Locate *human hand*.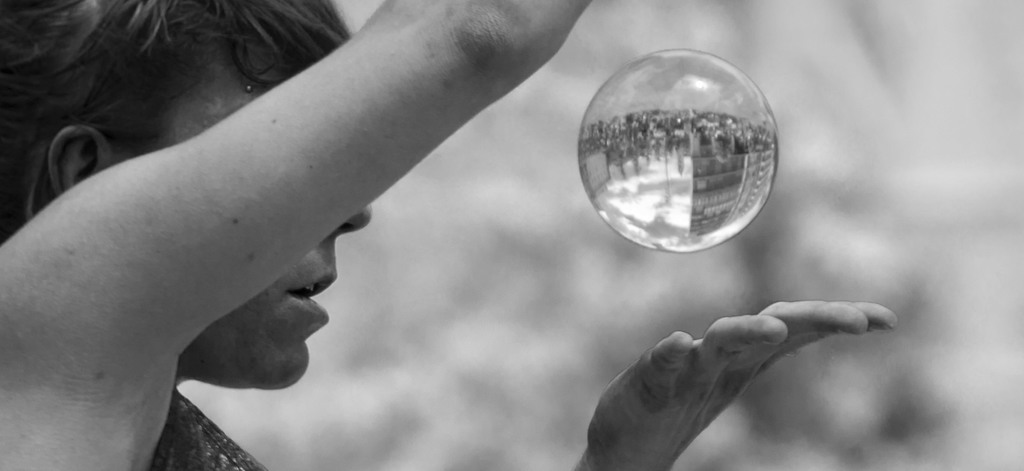
Bounding box: (582,296,891,470).
